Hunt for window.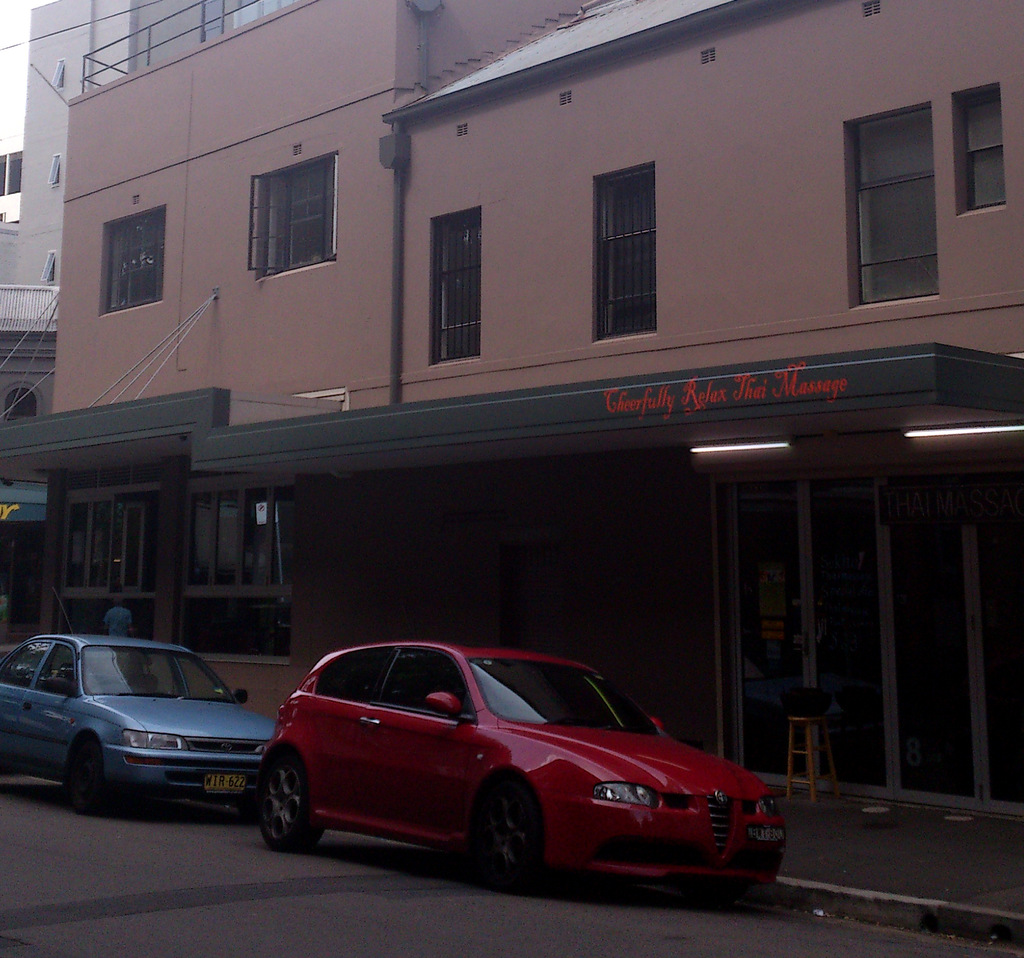
Hunted down at (65, 495, 162, 593).
